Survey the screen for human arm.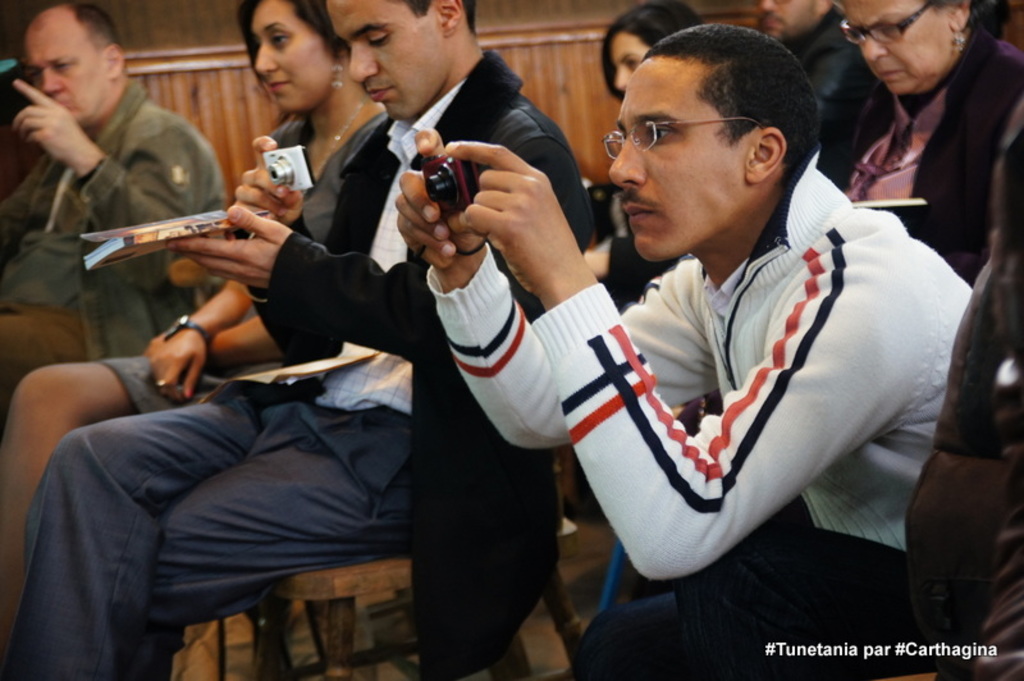
Survey found: Rect(221, 134, 397, 366).
